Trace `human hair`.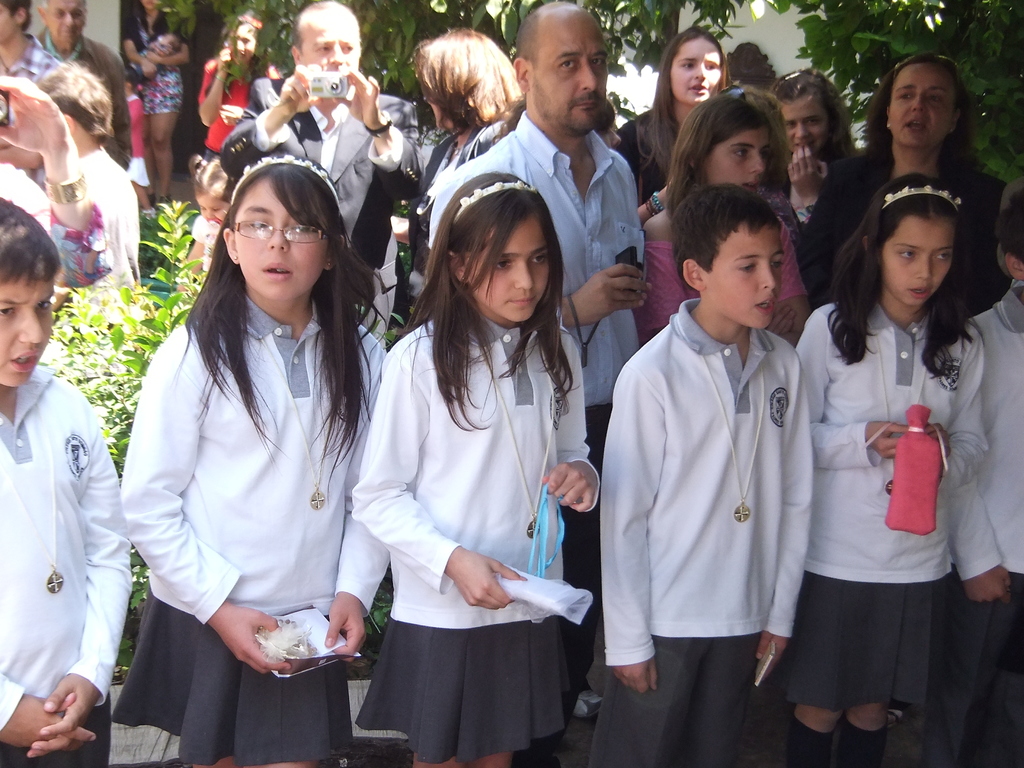
Traced to [0, 195, 65, 289].
